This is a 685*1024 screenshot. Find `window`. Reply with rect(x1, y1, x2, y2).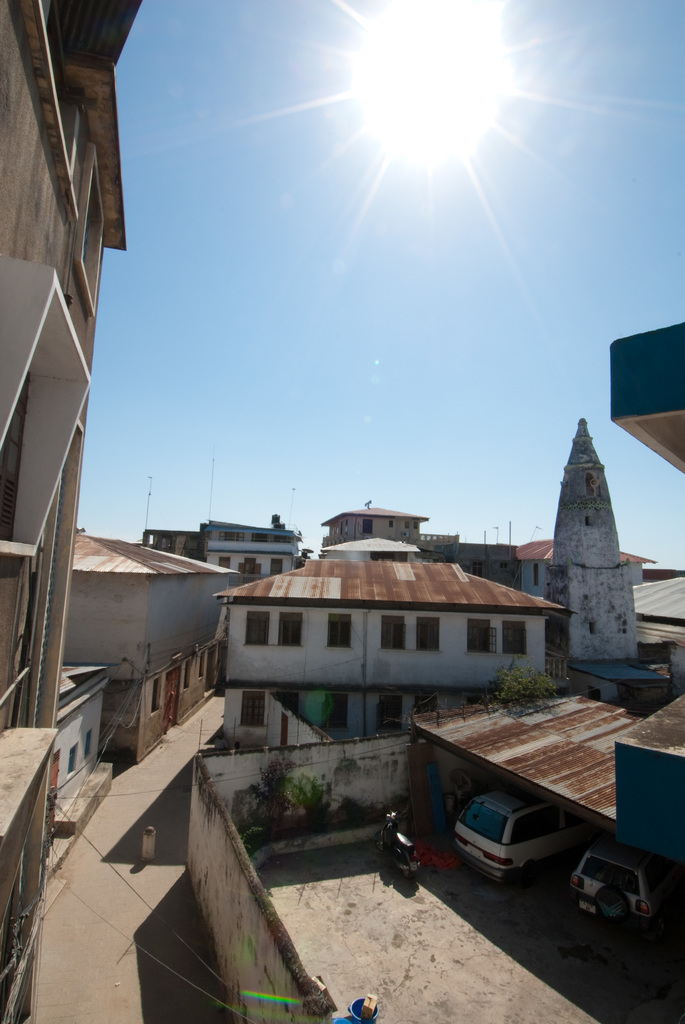
rect(322, 695, 352, 730).
